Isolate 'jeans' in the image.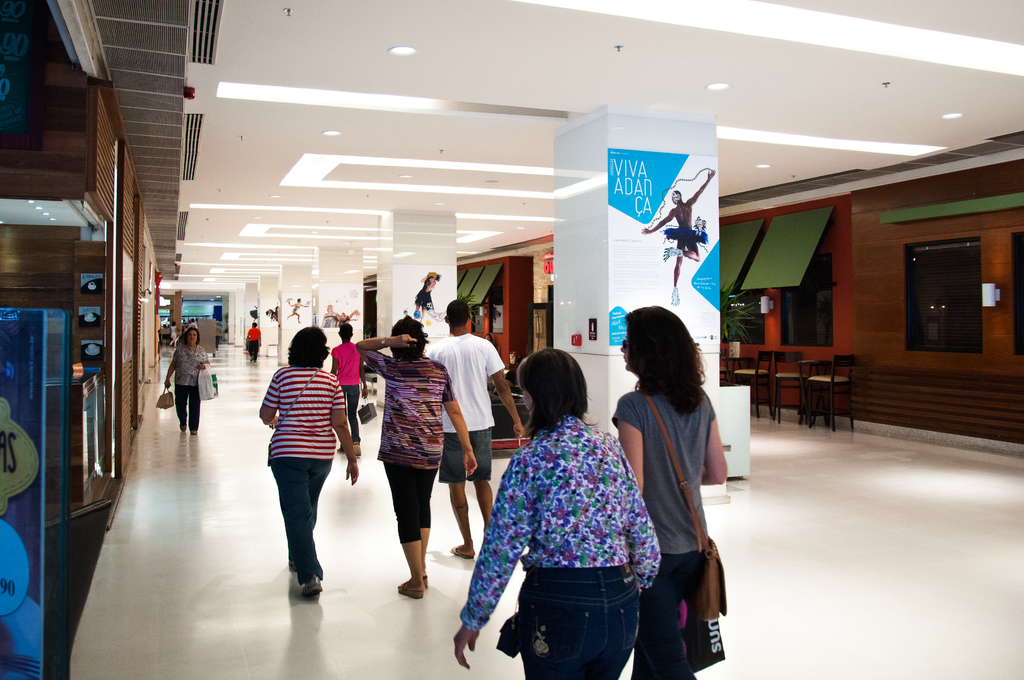
Isolated region: region(273, 458, 330, 581).
